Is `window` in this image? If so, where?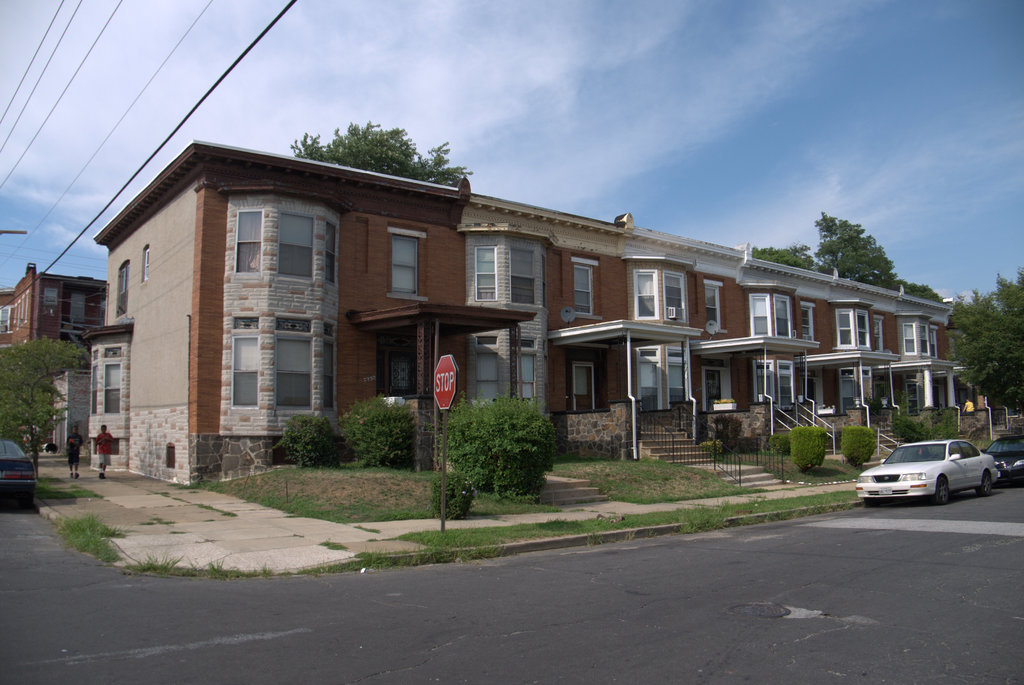
Yes, at 673, 362, 691, 401.
